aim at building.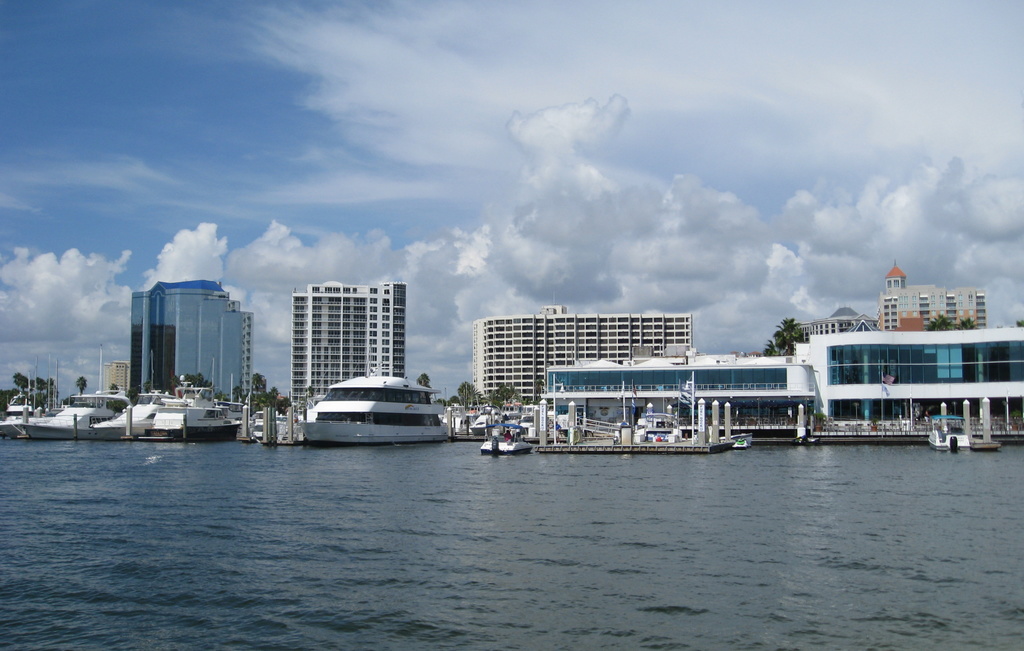
Aimed at [119, 271, 252, 405].
